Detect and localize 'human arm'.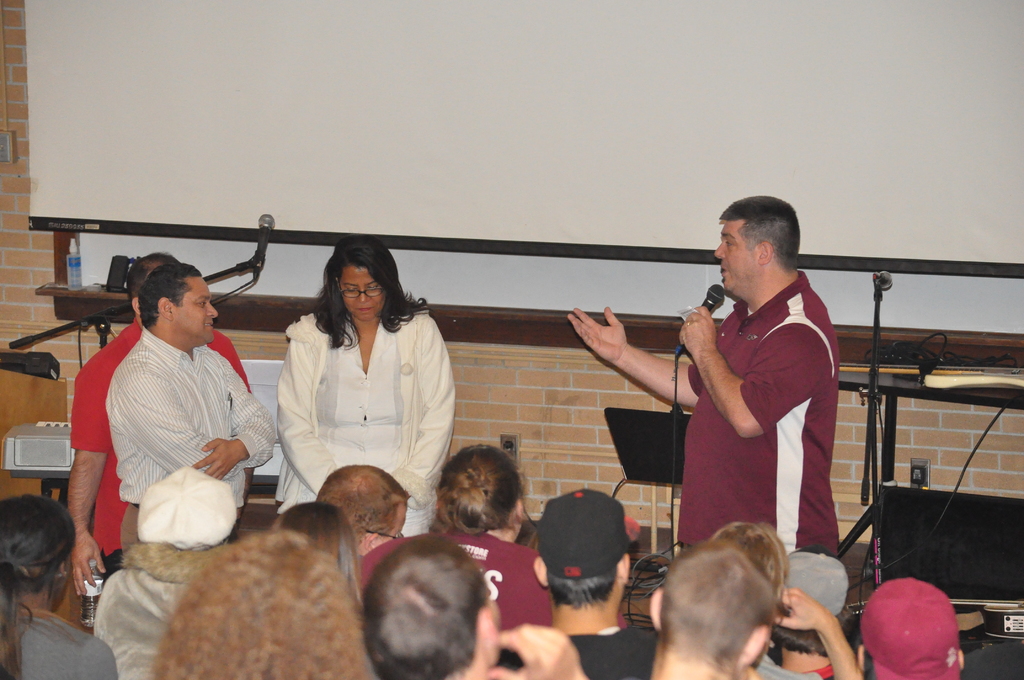
Localized at l=578, t=318, r=687, b=419.
